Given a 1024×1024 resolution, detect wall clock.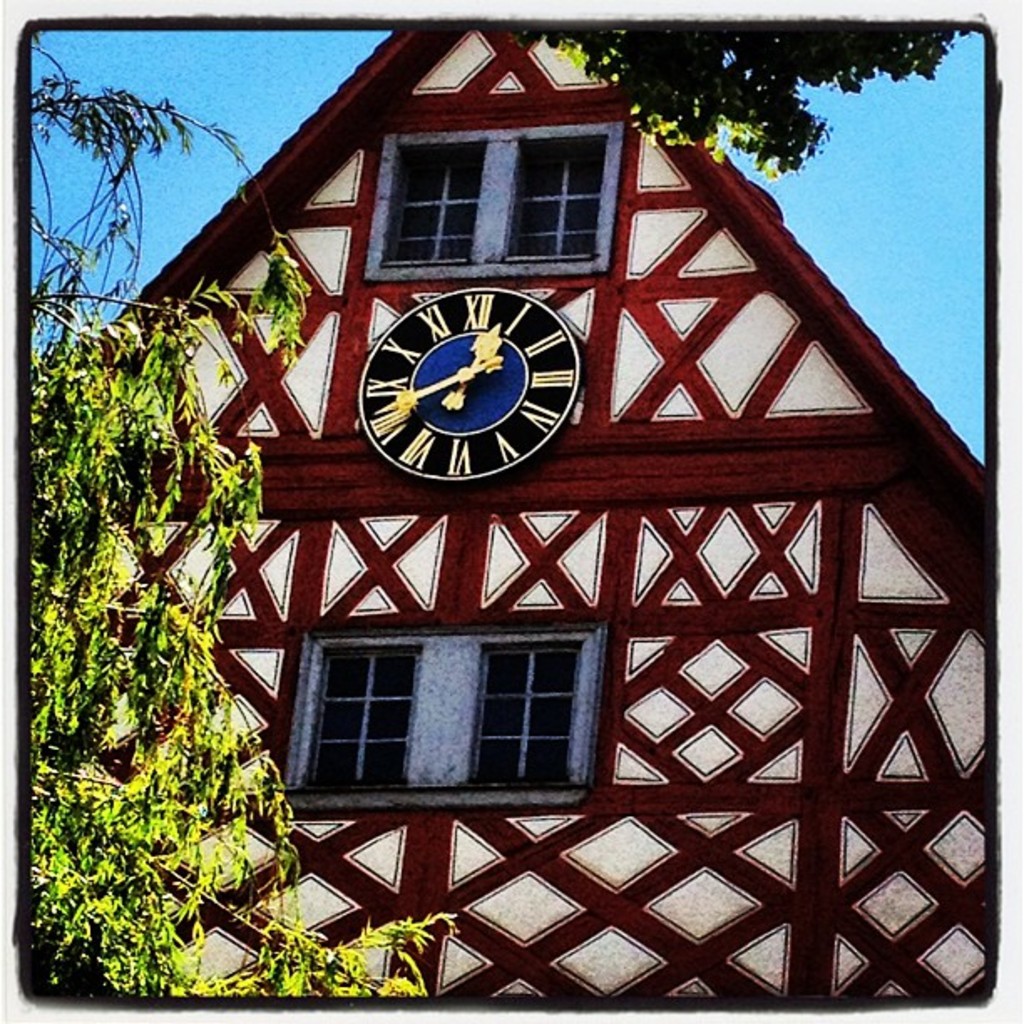
Rect(361, 278, 594, 479).
